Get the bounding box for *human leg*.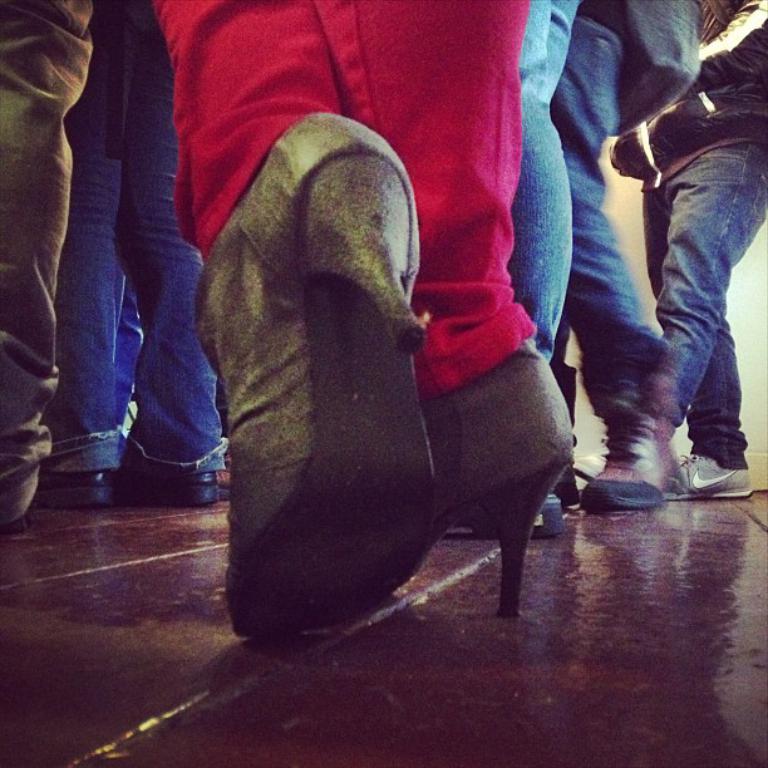
[x1=577, y1=142, x2=767, y2=509].
